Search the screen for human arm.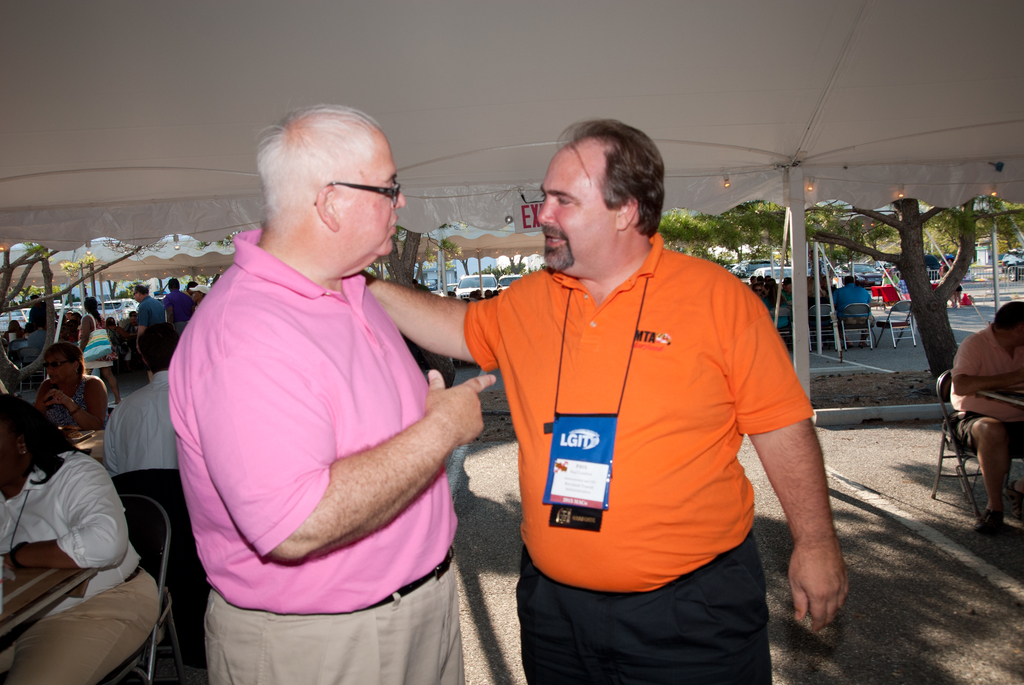
Found at bbox=(881, 277, 884, 286).
